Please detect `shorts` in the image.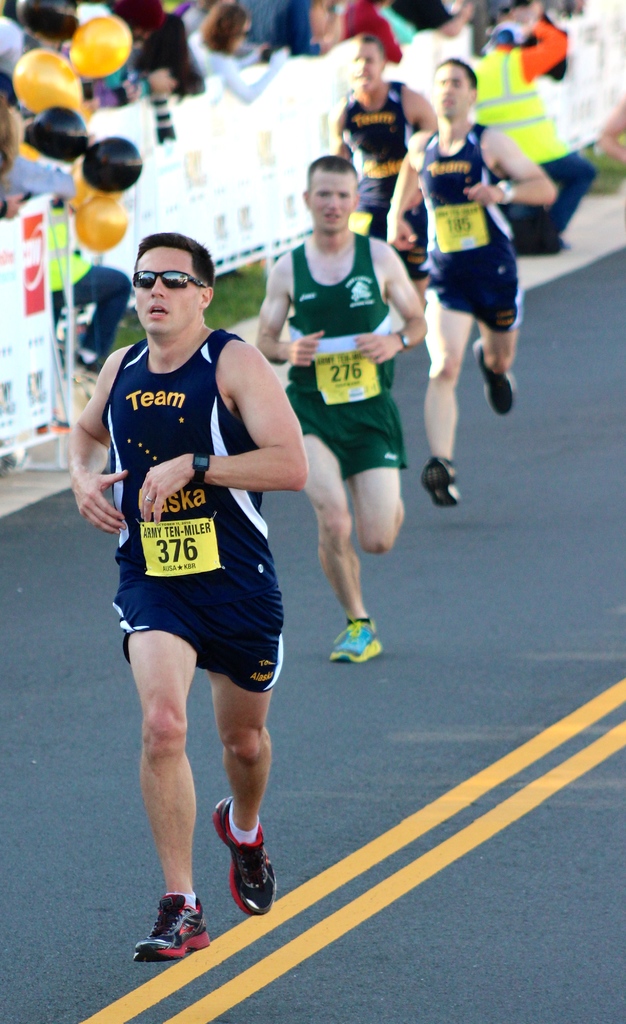
bbox(108, 576, 296, 669).
